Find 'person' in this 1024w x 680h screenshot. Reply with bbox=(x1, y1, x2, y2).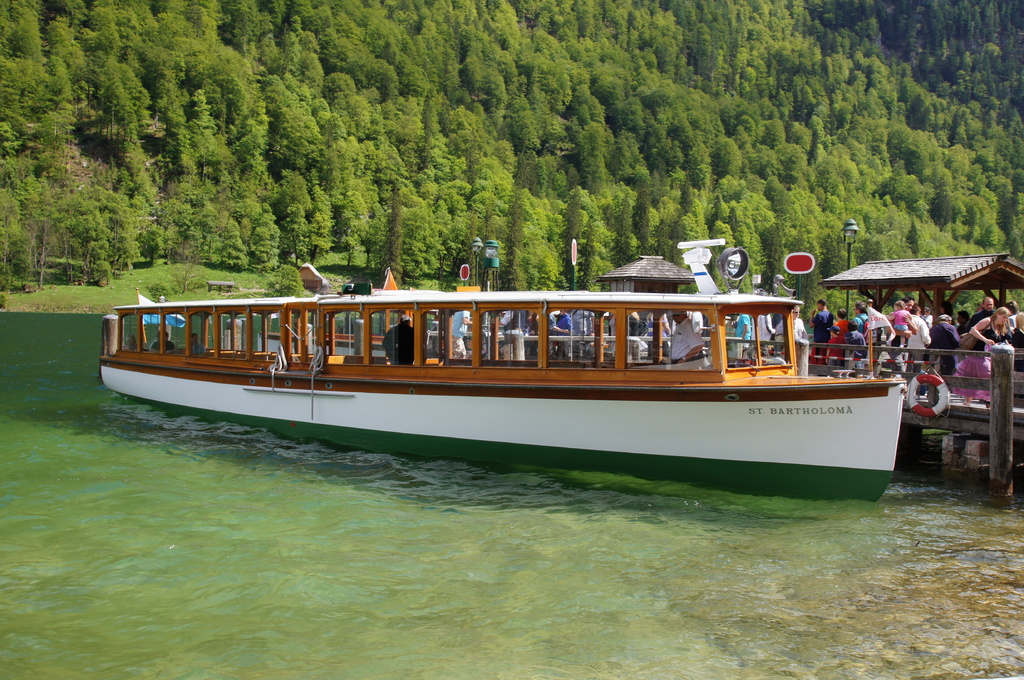
bbox=(147, 322, 175, 354).
